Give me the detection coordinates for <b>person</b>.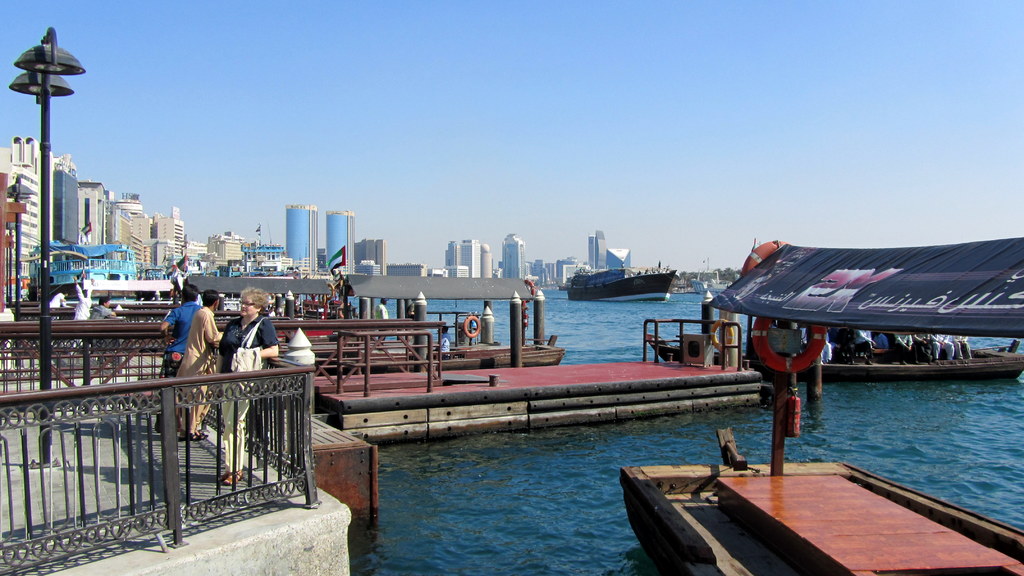
(207,287,282,491).
